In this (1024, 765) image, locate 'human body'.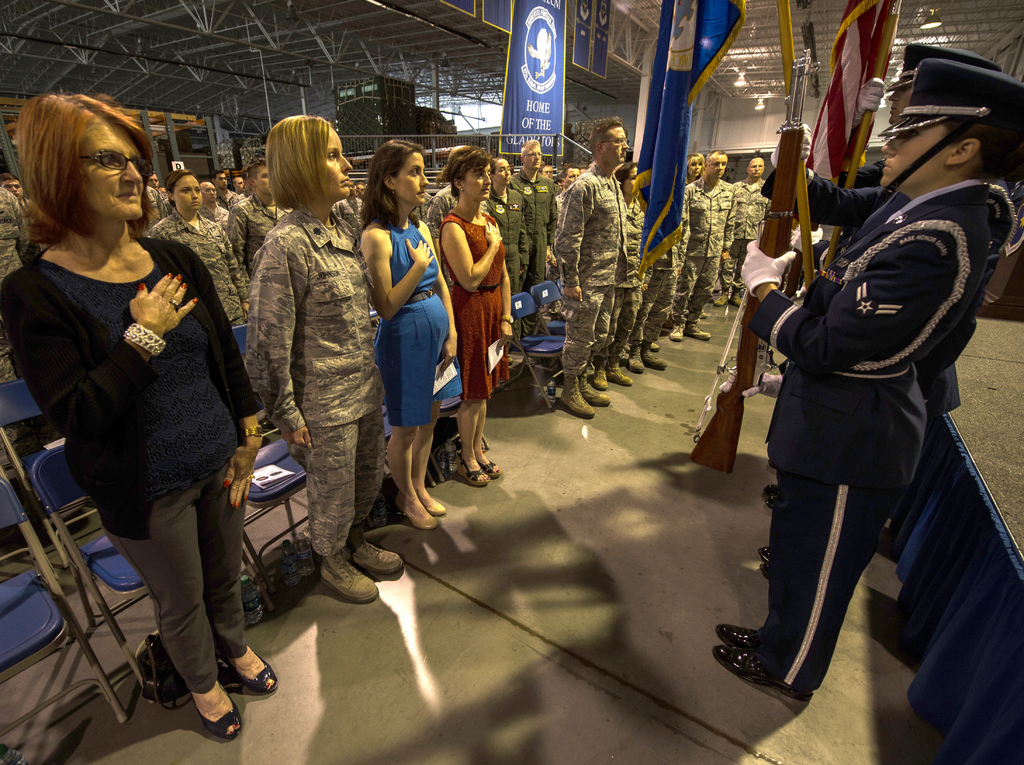
Bounding box: 233:160:285:298.
